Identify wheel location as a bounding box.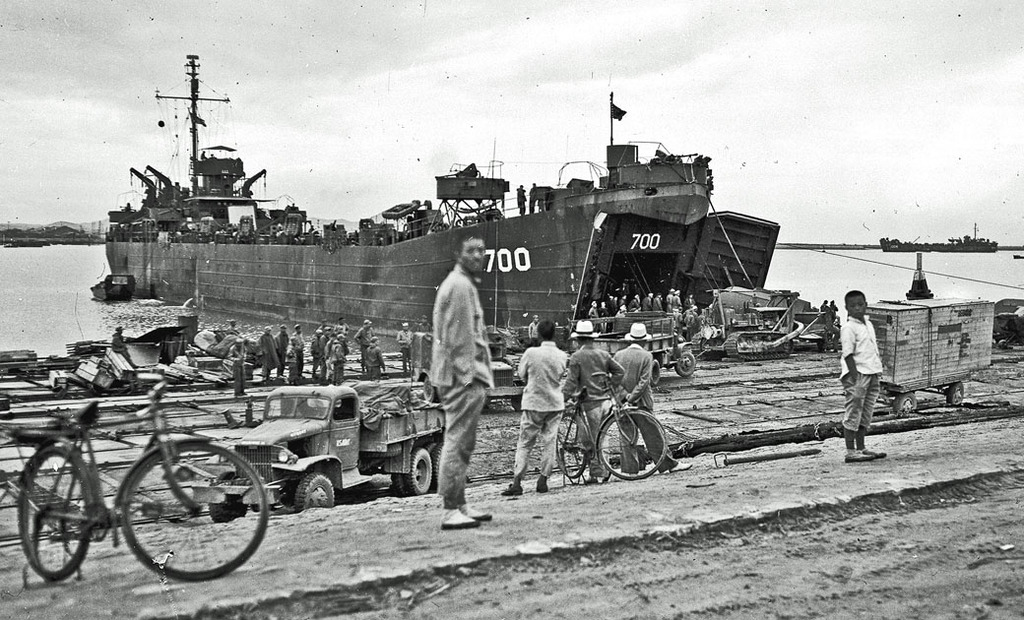
region(592, 413, 669, 481).
